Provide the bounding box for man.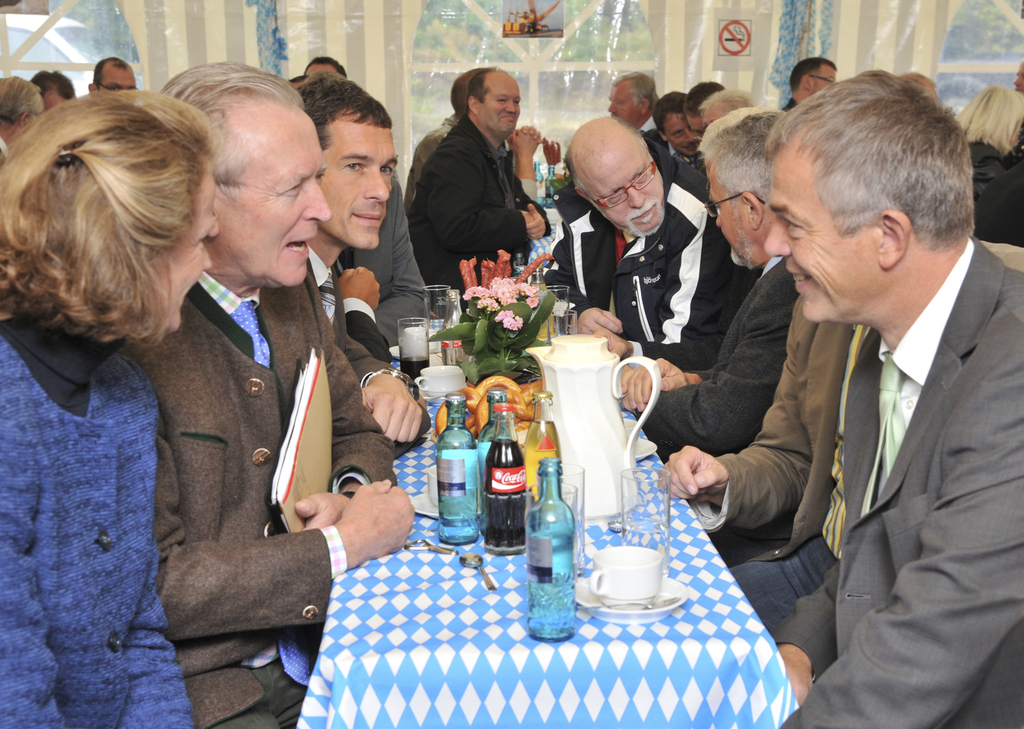
[154, 60, 417, 728].
